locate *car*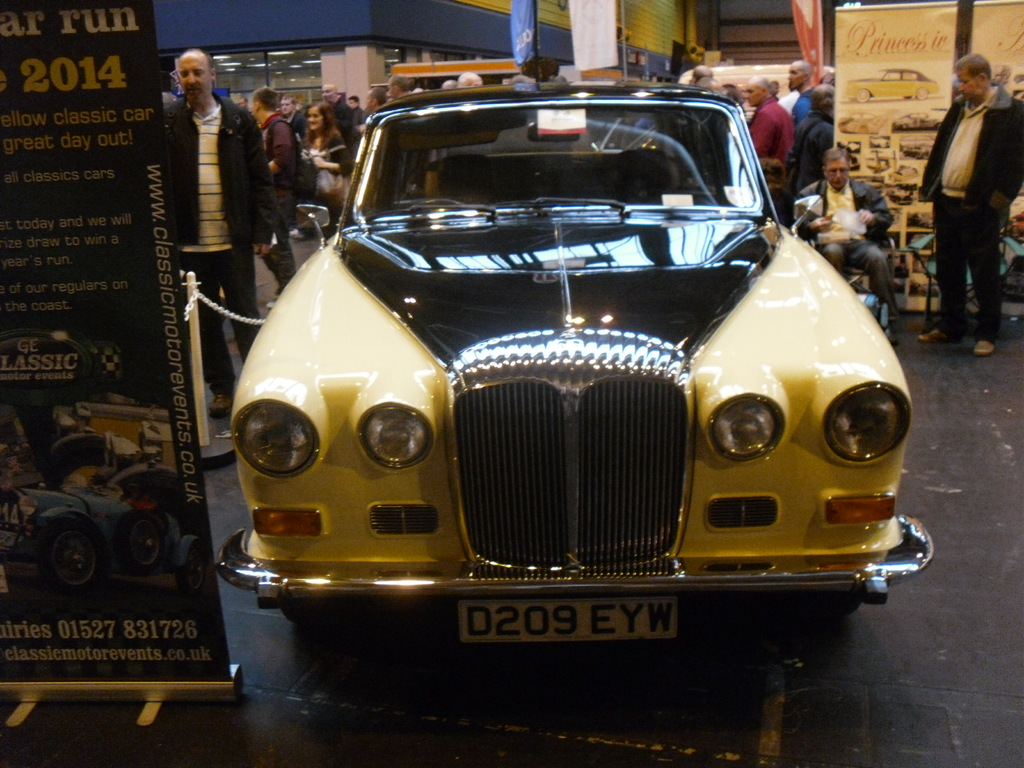
0:426:187:590
